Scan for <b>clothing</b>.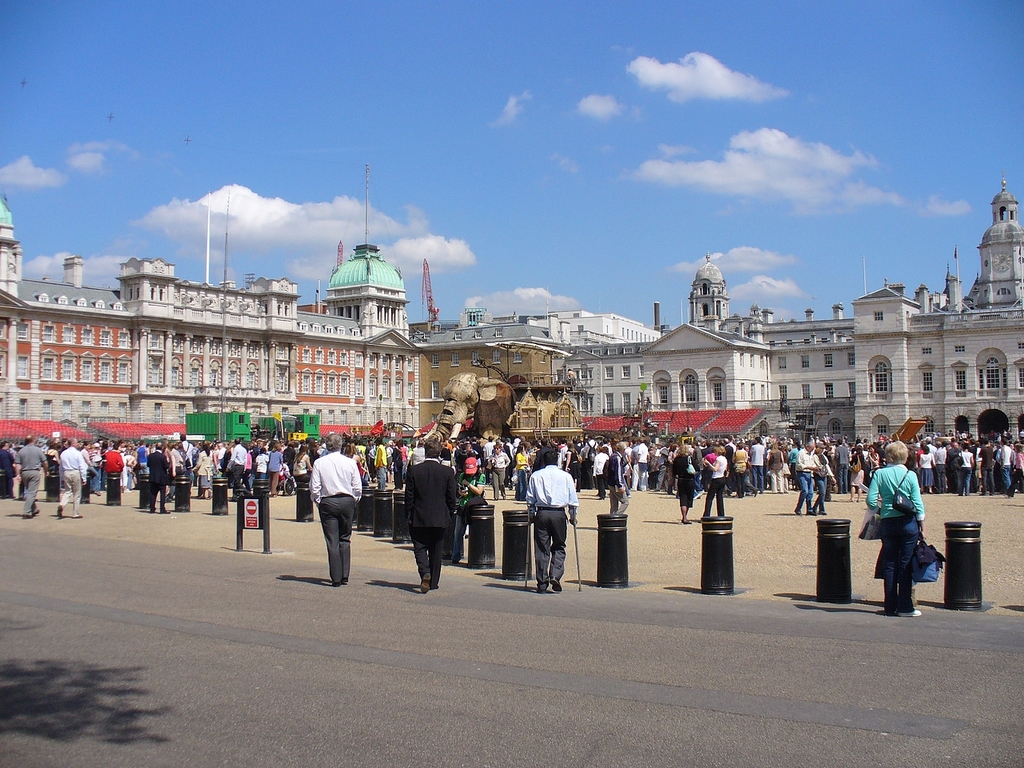
Scan result: l=225, t=443, r=248, b=499.
